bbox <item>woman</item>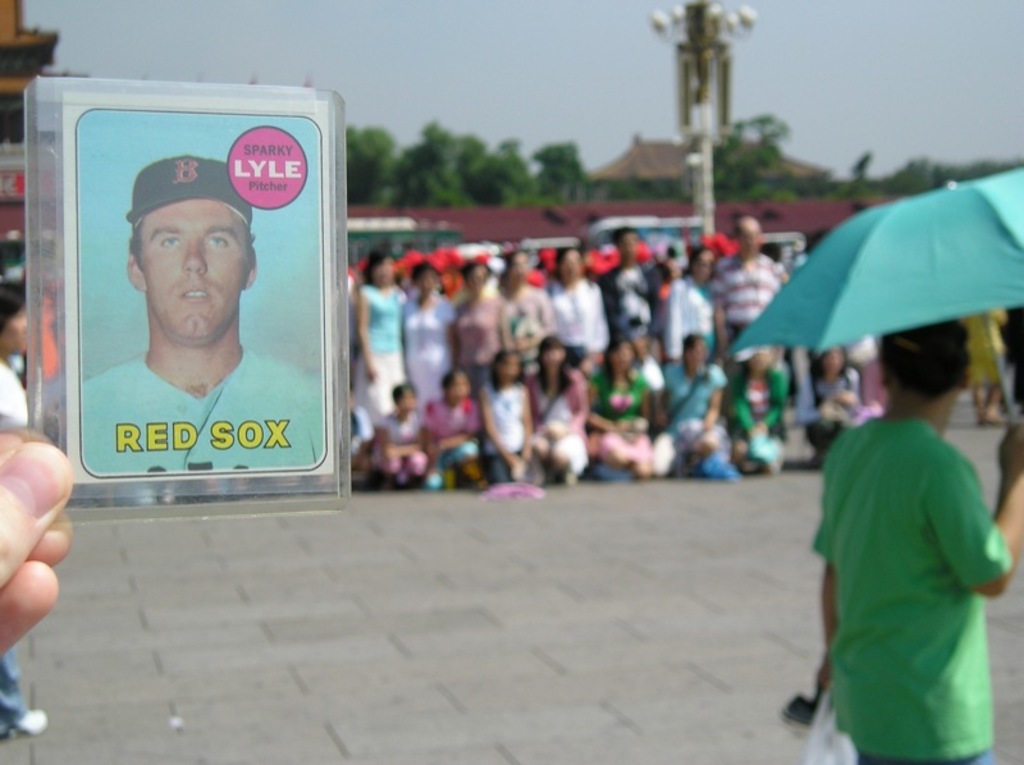
(left=731, top=344, right=790, bottom=473)
